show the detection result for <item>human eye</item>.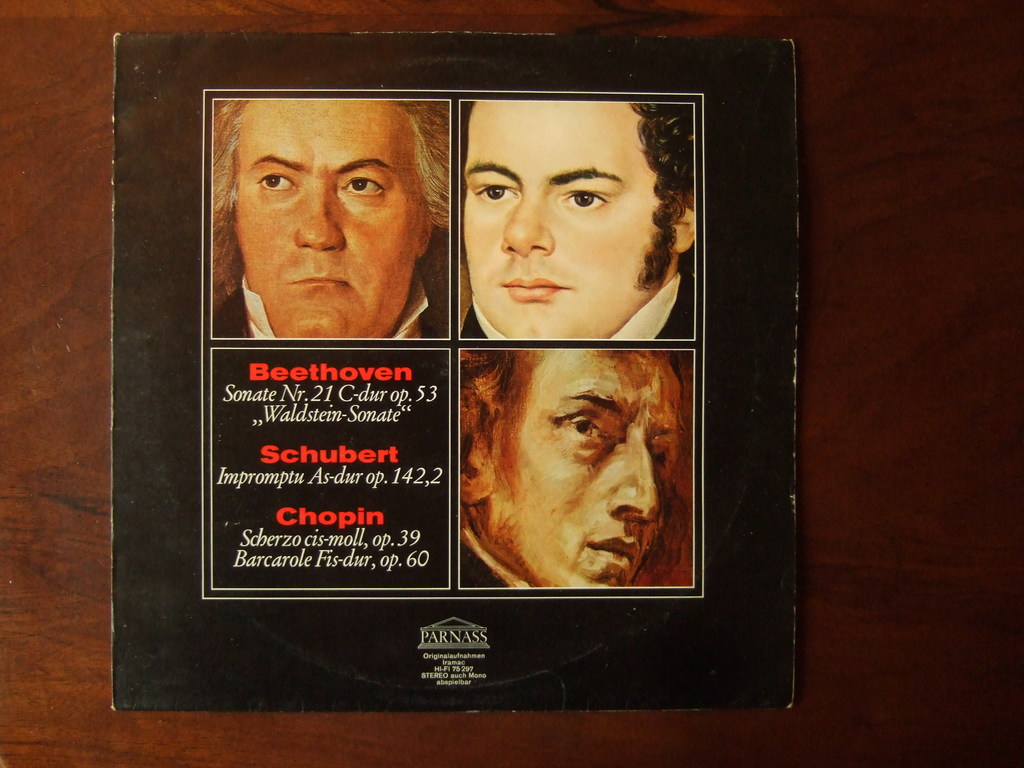
Rect(556, 184, 614, 216).
